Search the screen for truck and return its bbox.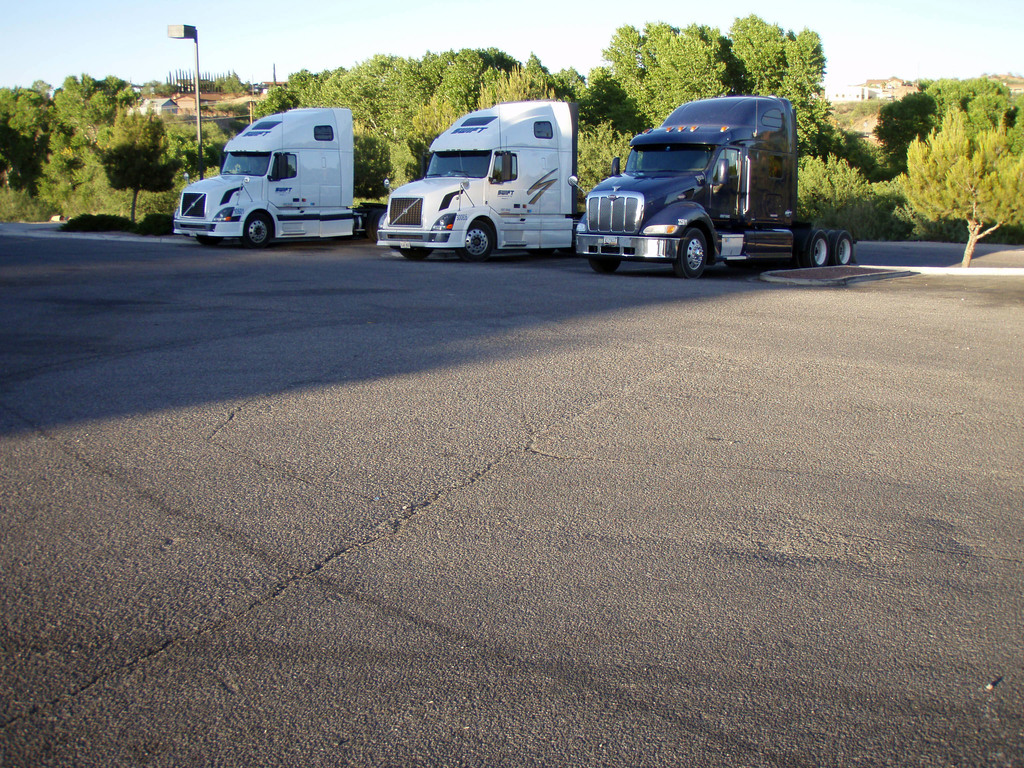
Found: (169, 103, 386, 257).
